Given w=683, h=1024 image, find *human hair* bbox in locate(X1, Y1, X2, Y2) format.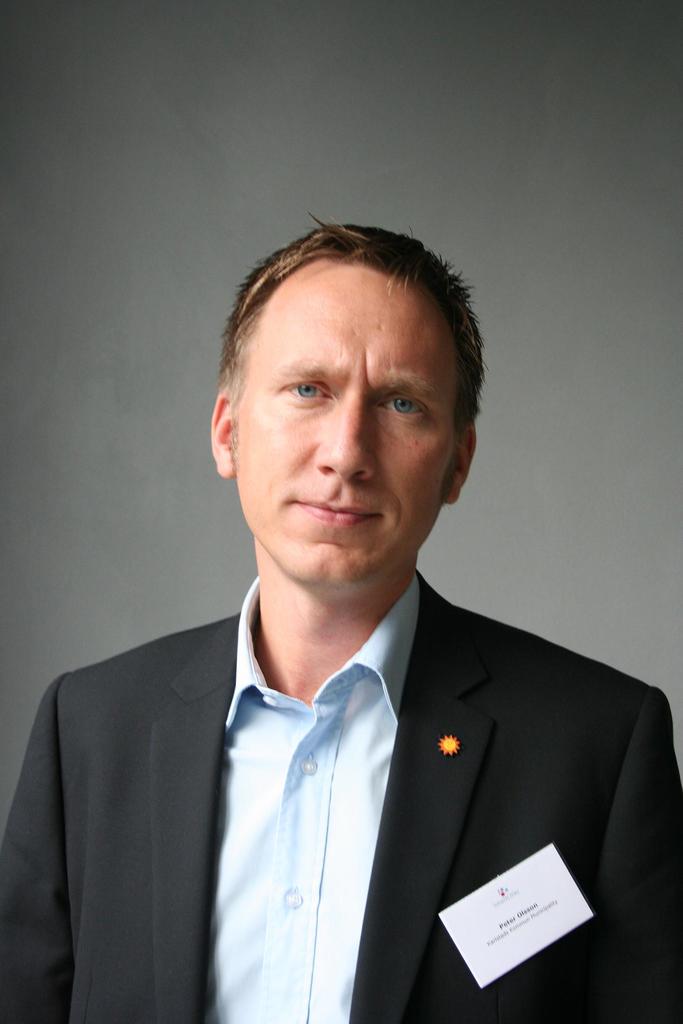
locate(220, 233, 476, 428).
